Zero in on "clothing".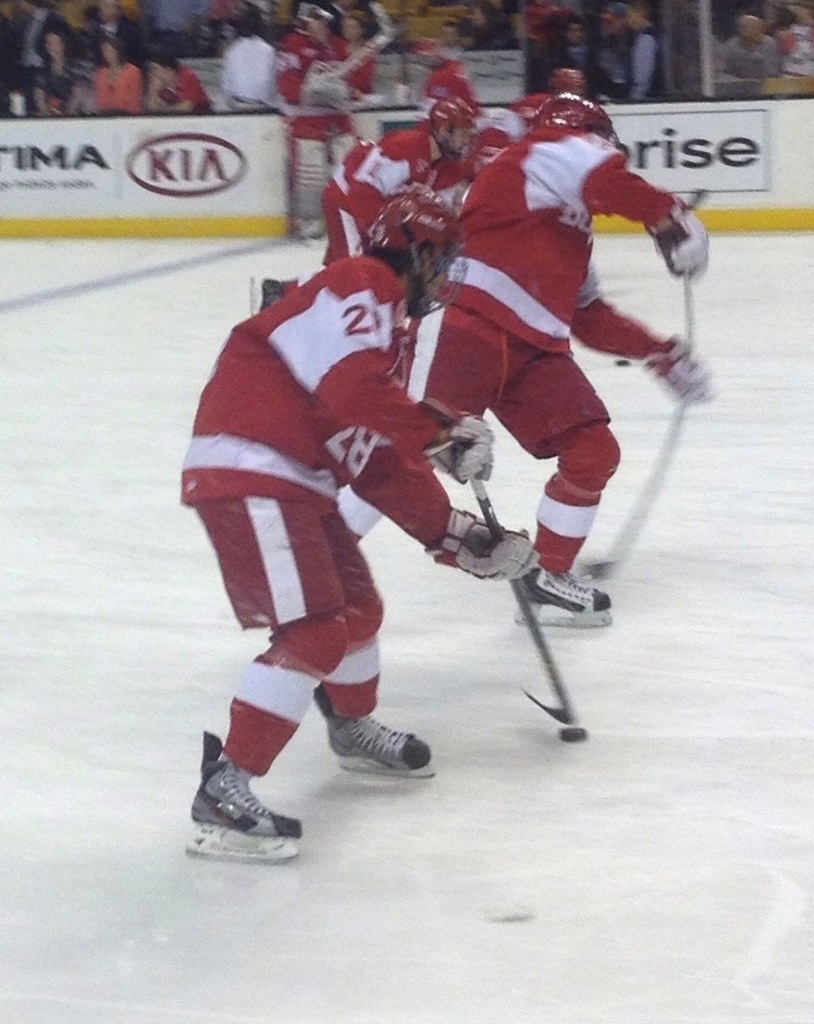
Zeroed in: pyautogui.locateOnScreen(328, 38, 379, 95).
